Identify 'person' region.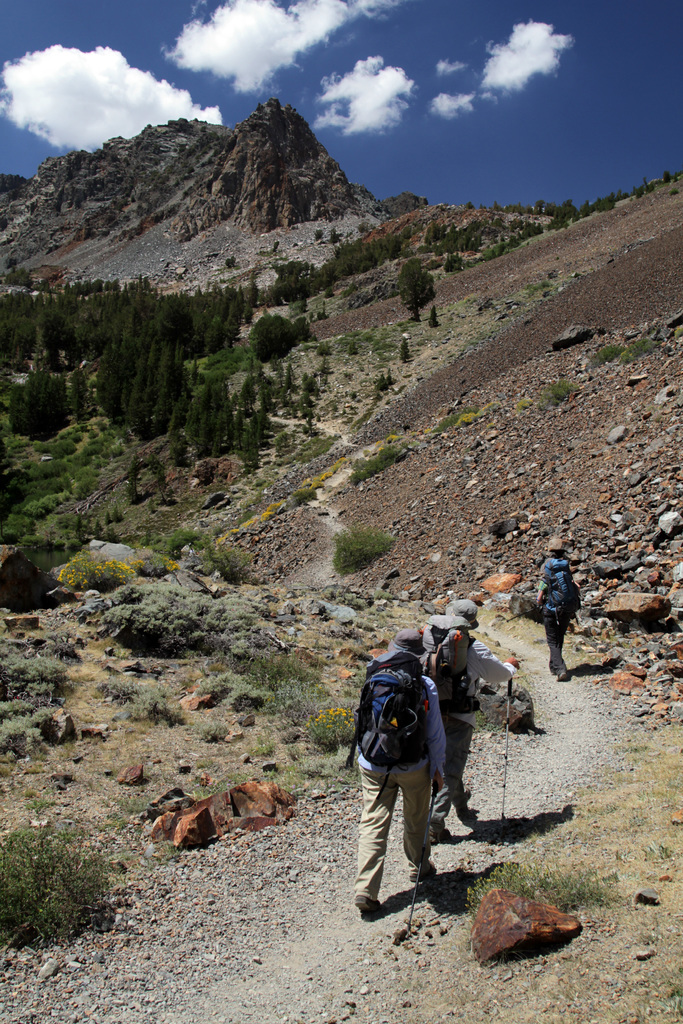
Region: (left=538, top=535, right=579, bottom=680).
